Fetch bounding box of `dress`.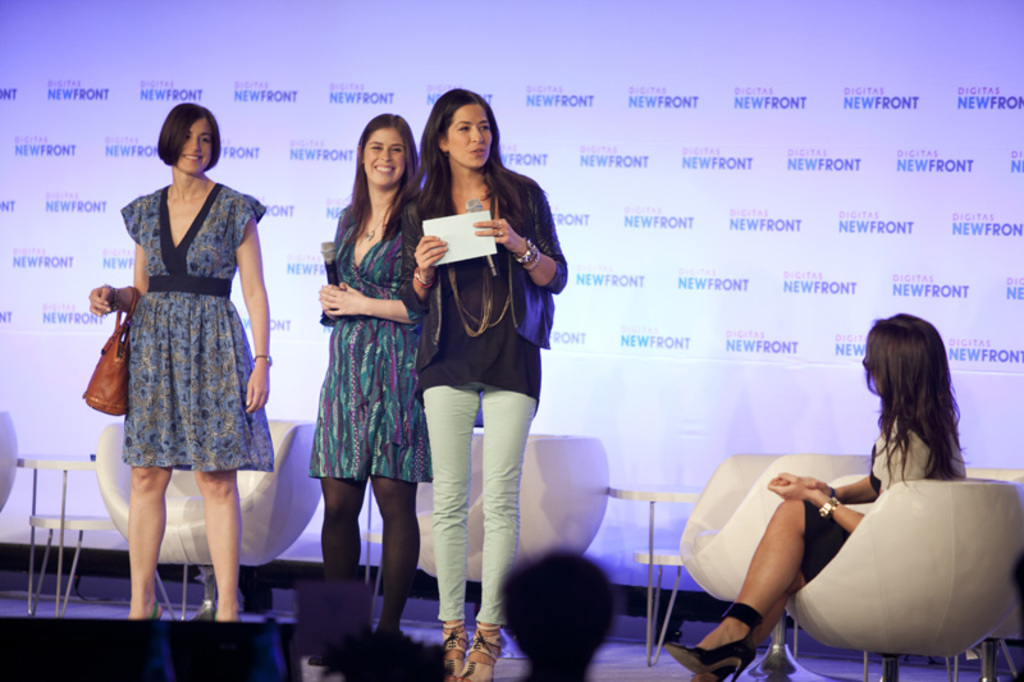
Bbox: {"left": 311, "top": 205, "right": 431, "bottom": 484}.
